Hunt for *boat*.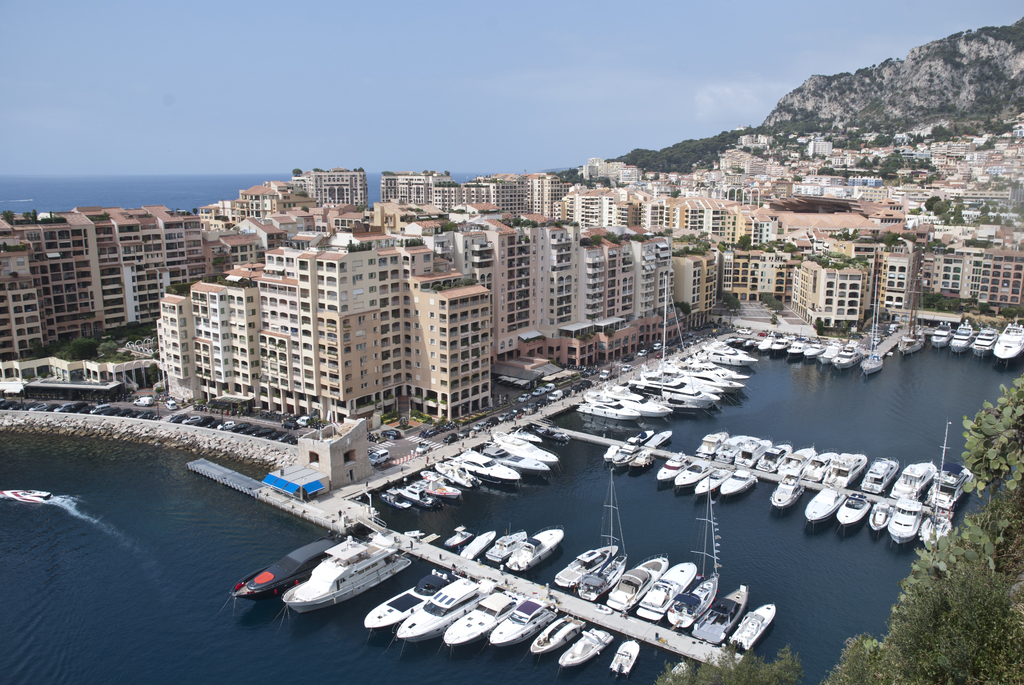
Hunted down at 497:528:567:579.
